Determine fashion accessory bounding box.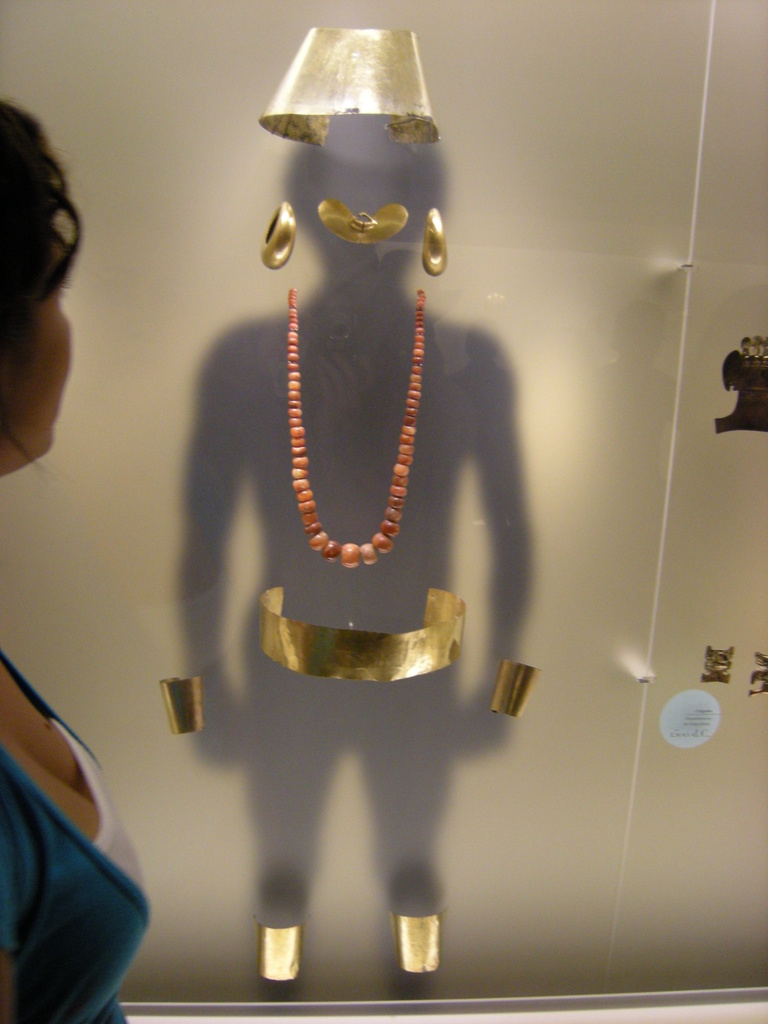
Determined: [left=157, top=672, right=203, bottom=732].
